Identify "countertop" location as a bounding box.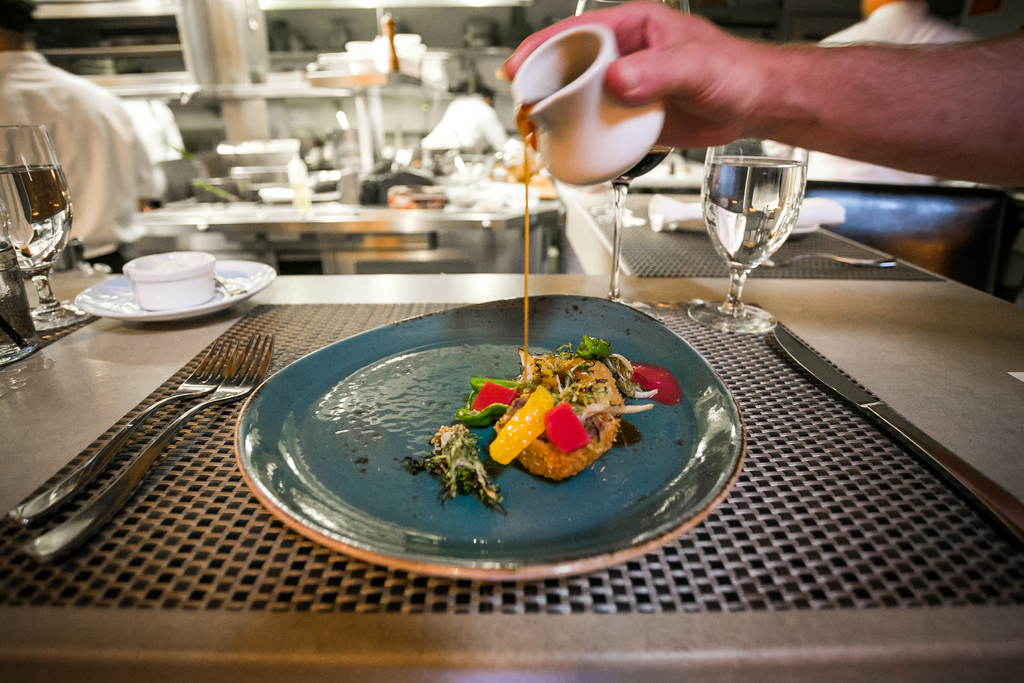
0, 177, 1023, 682.
